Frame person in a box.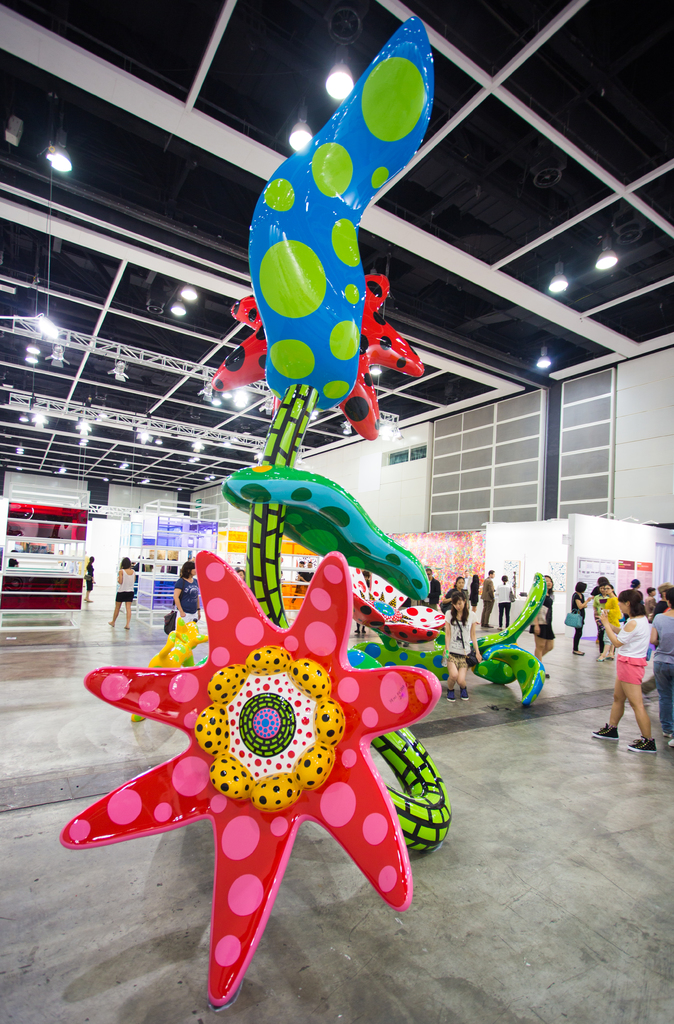
box(593, 560, 659, 754).
